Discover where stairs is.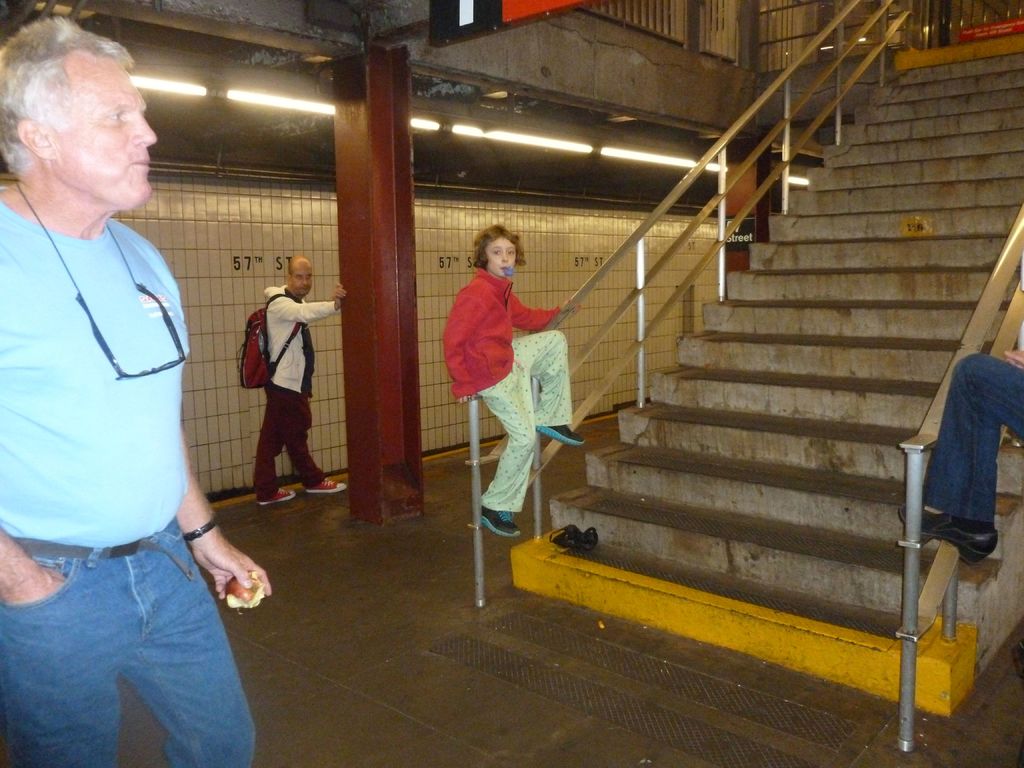
Discovered at (506, 45, 1023, 720).
